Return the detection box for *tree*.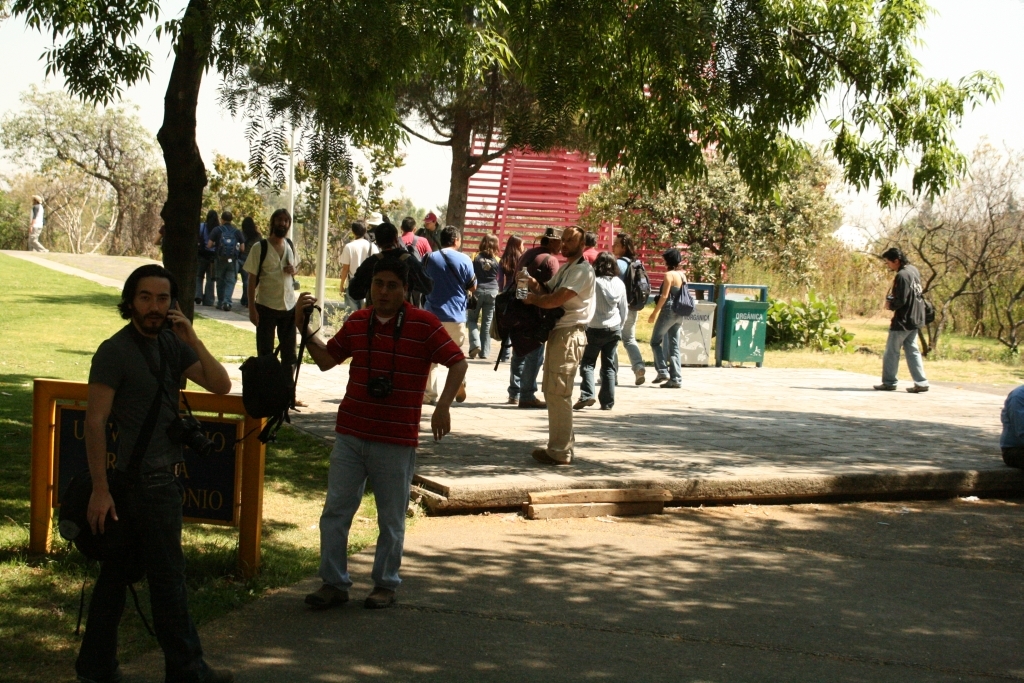
select_region(9, 0, 396, 319).
